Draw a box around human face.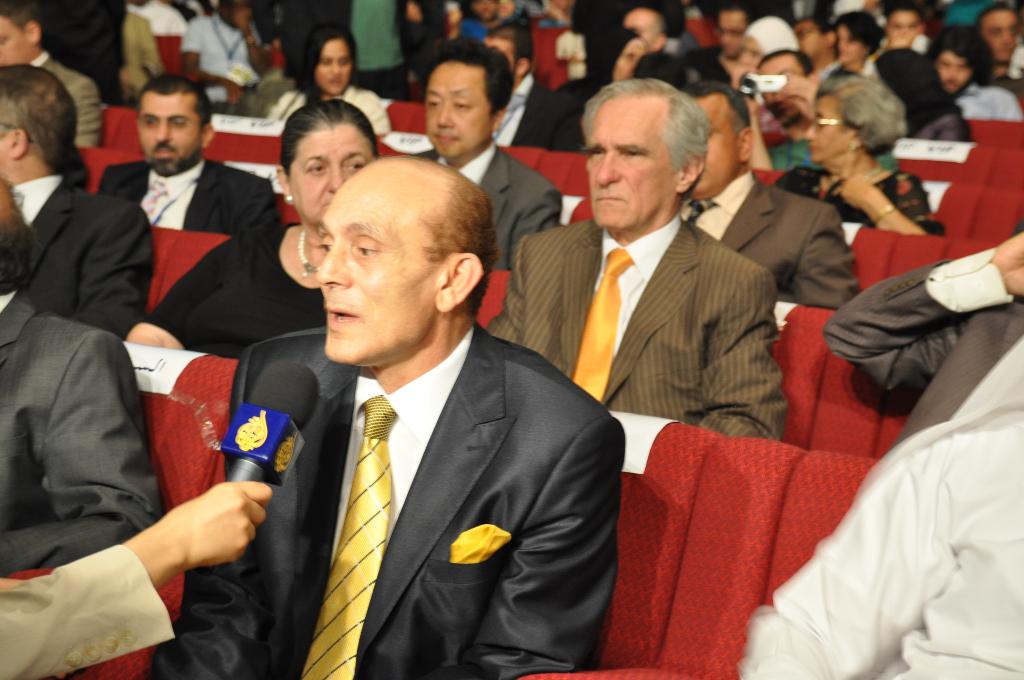
[888,9,917,40].
